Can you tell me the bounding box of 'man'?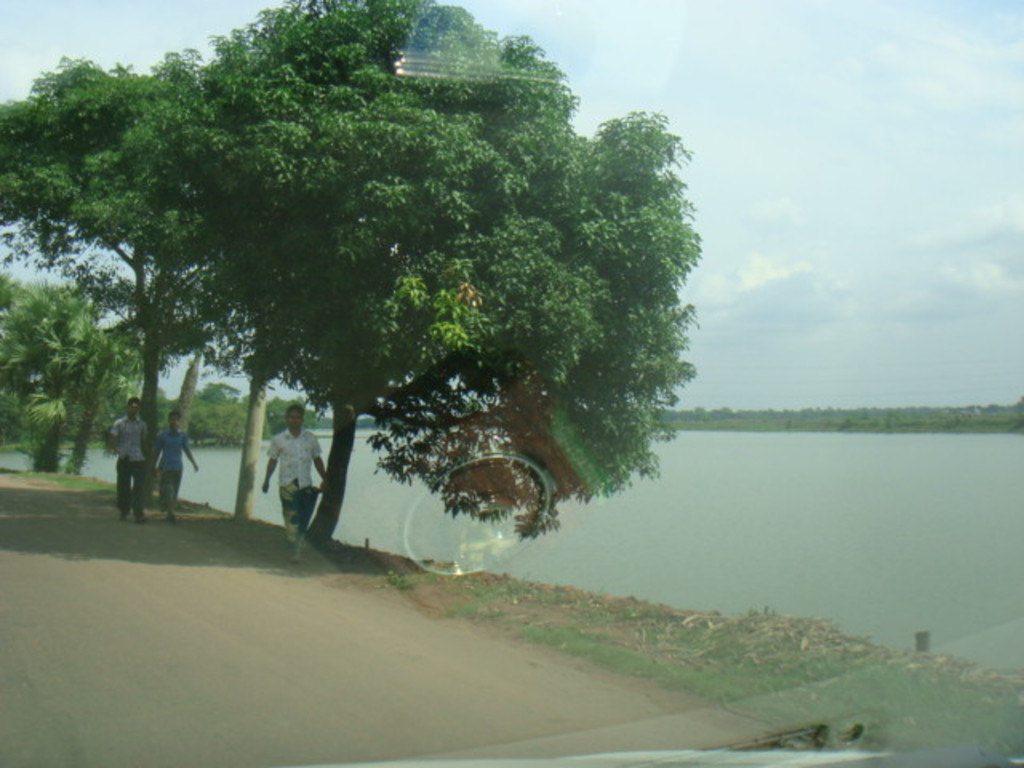
box(254, 397, 320, 547).
